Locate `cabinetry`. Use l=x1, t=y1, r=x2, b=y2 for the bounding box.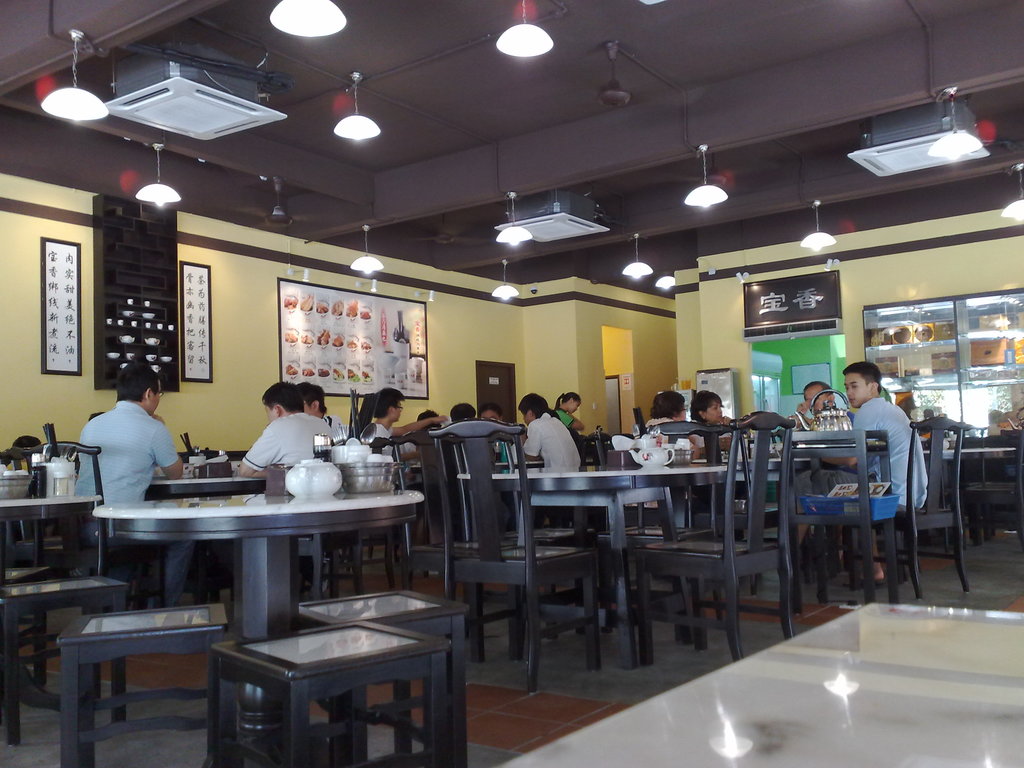
l=93, t=193, r=180, b=396.
